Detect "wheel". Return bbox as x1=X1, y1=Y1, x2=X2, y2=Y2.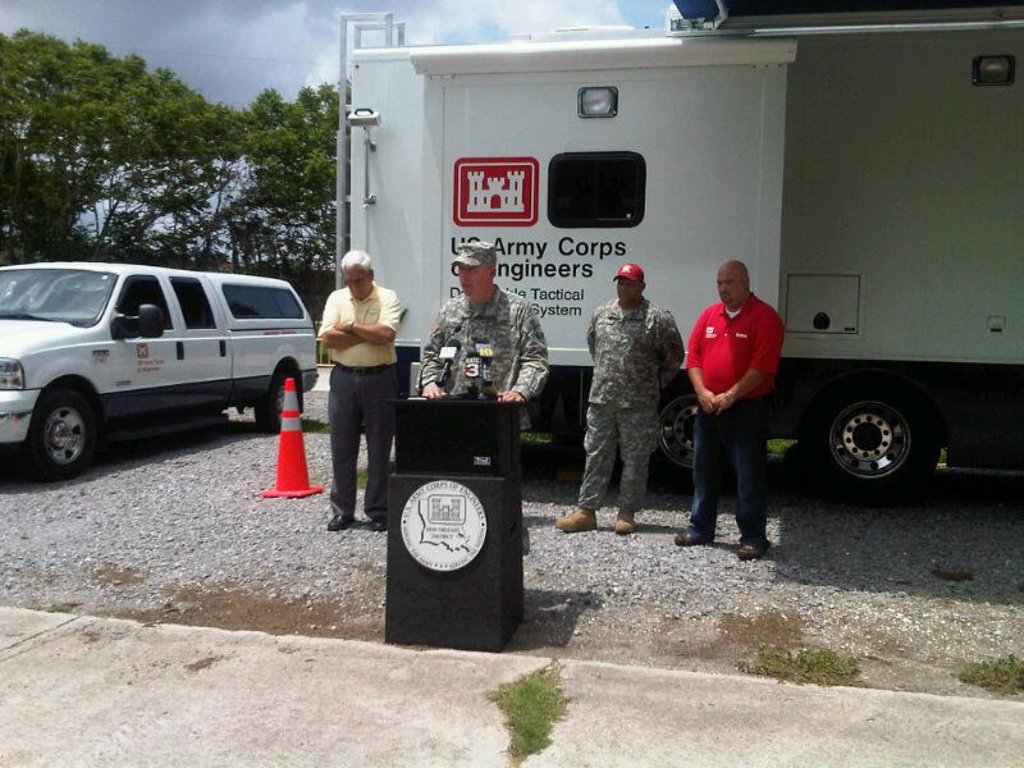
x1=20, y1=380, x2=92, y2=475.
